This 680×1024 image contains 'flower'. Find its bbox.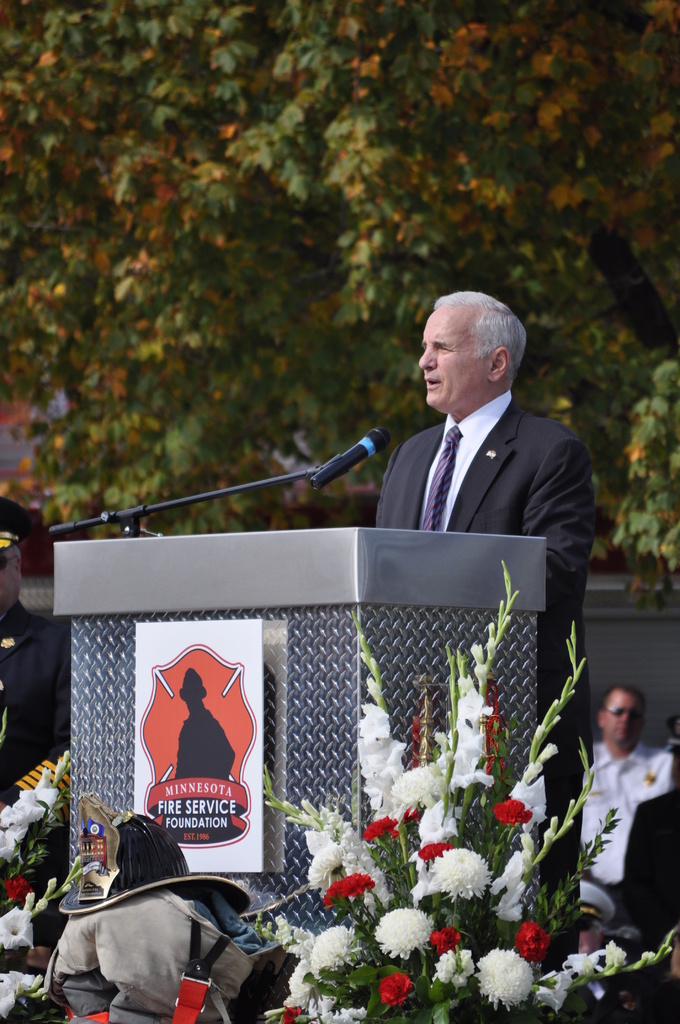
<region>278, 924, 382, 1022</region>.
